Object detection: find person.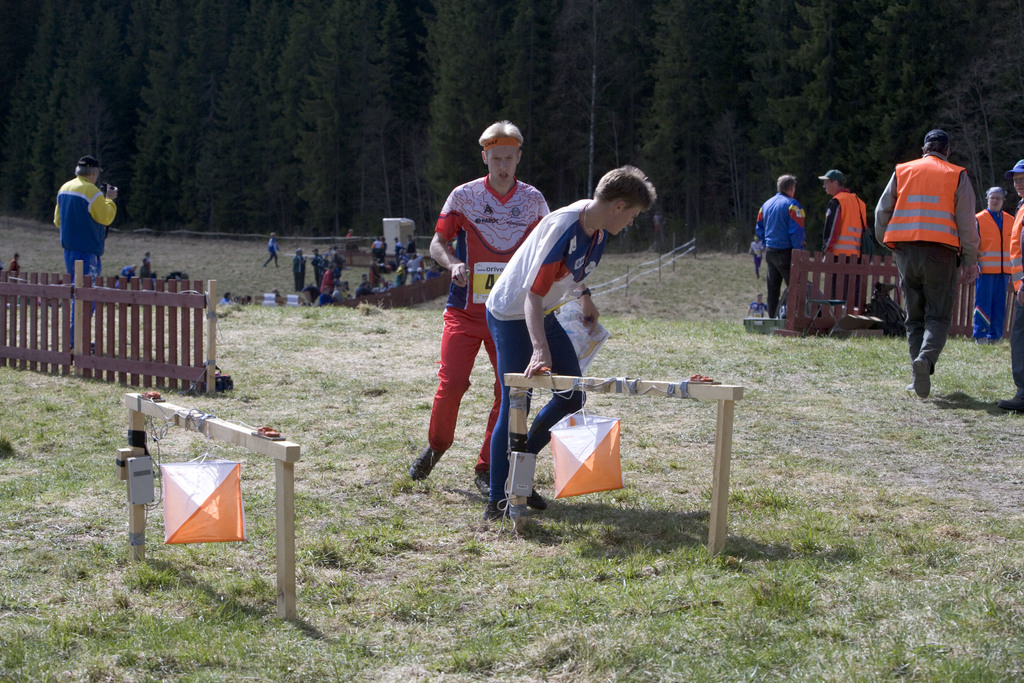
(410, 116, 550, 495).
